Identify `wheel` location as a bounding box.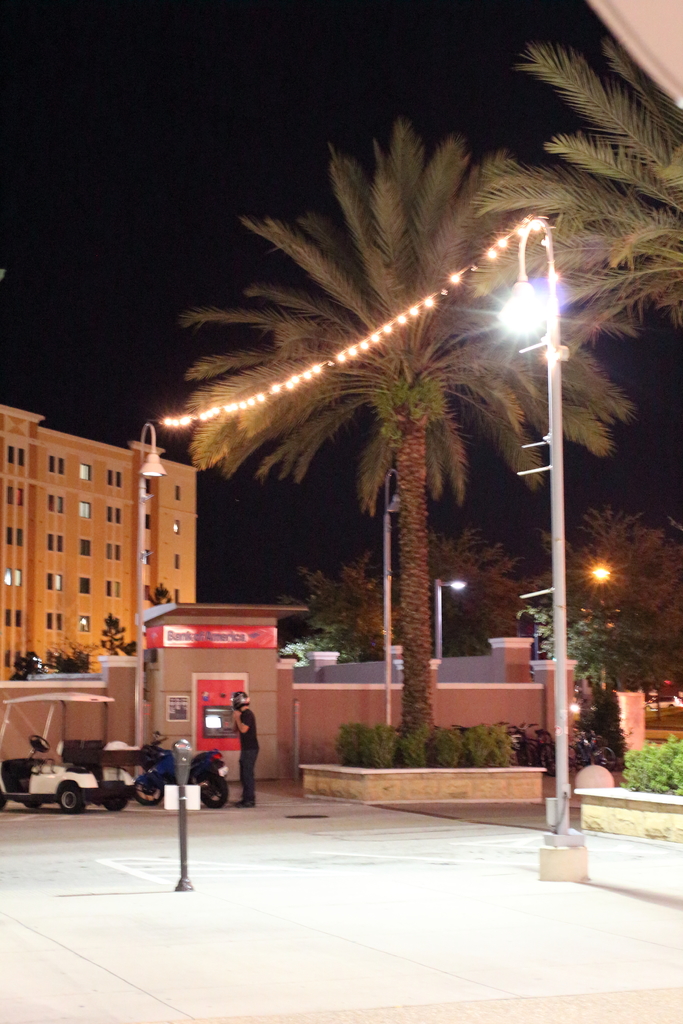
BBox(23, 795, 40, 807).
